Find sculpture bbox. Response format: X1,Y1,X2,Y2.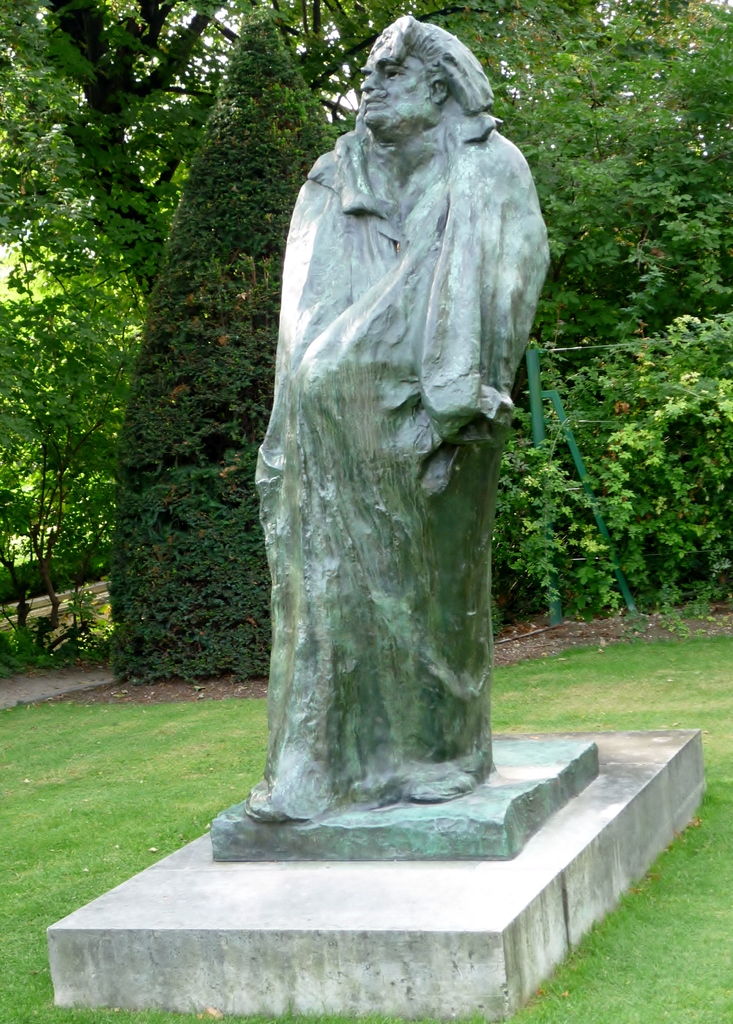
199,13,609,858.
